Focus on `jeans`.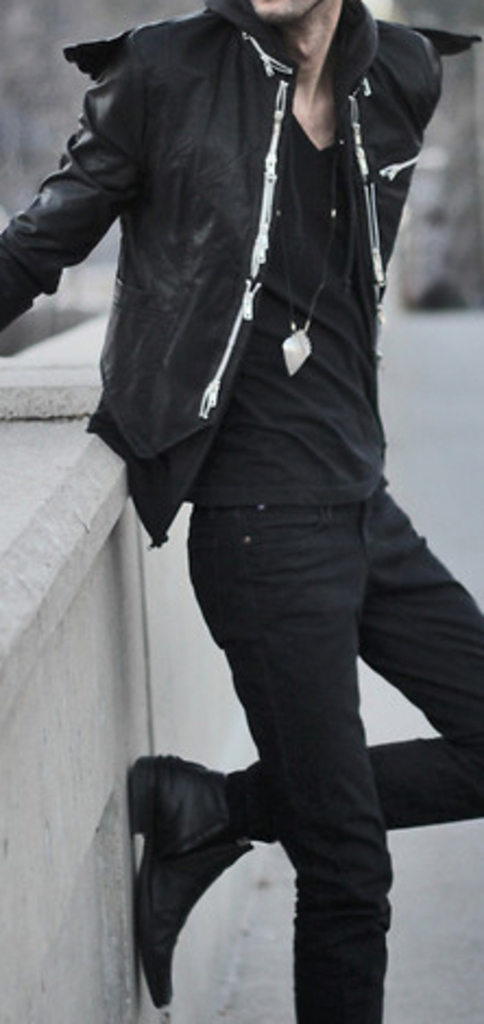
Focused at rect(116, 525, 451, 989).
